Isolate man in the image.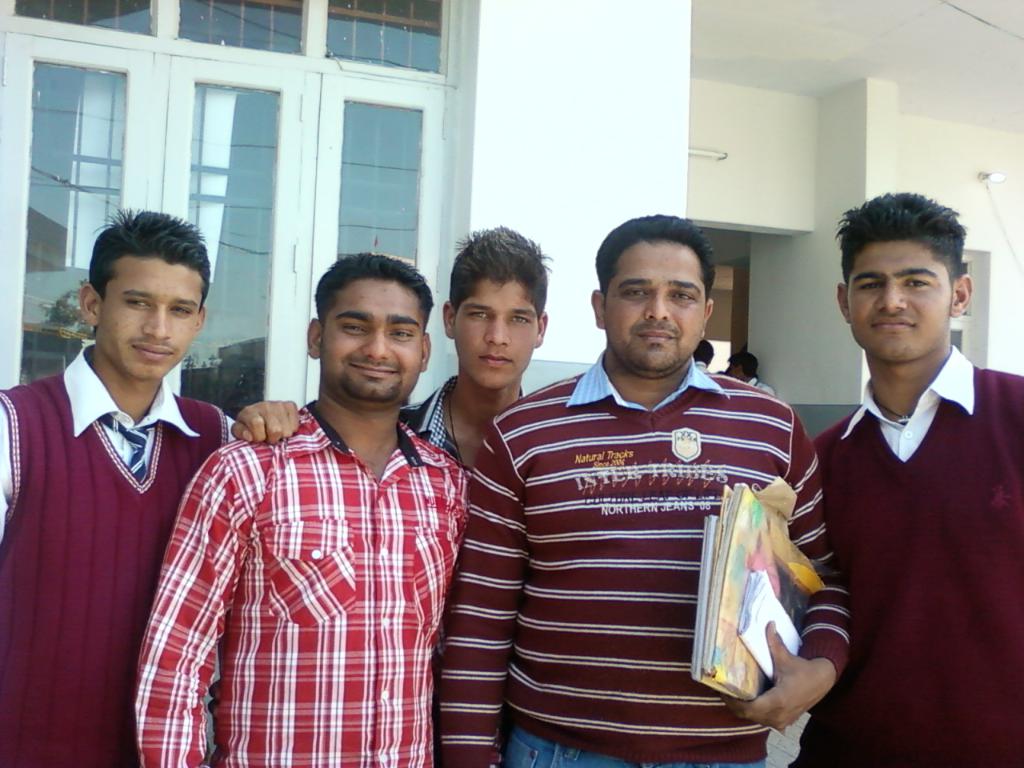
Isolated region: detection(434, 210, 849, 767).
